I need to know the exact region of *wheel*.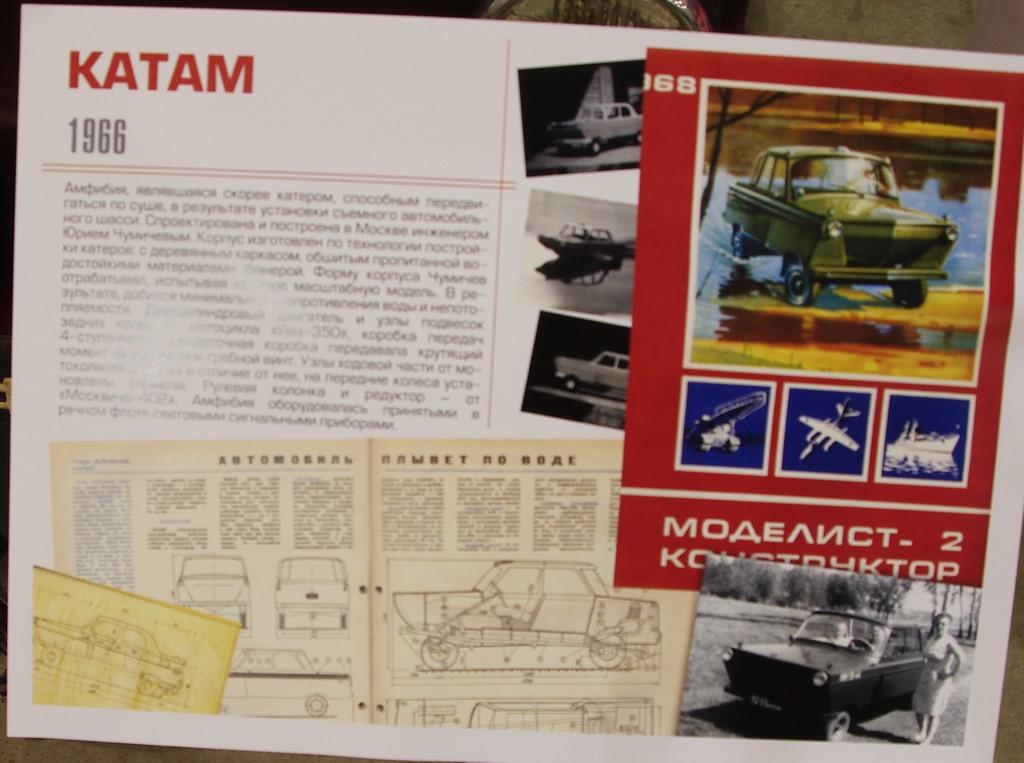
Region: (847, 638, 876, 652).
